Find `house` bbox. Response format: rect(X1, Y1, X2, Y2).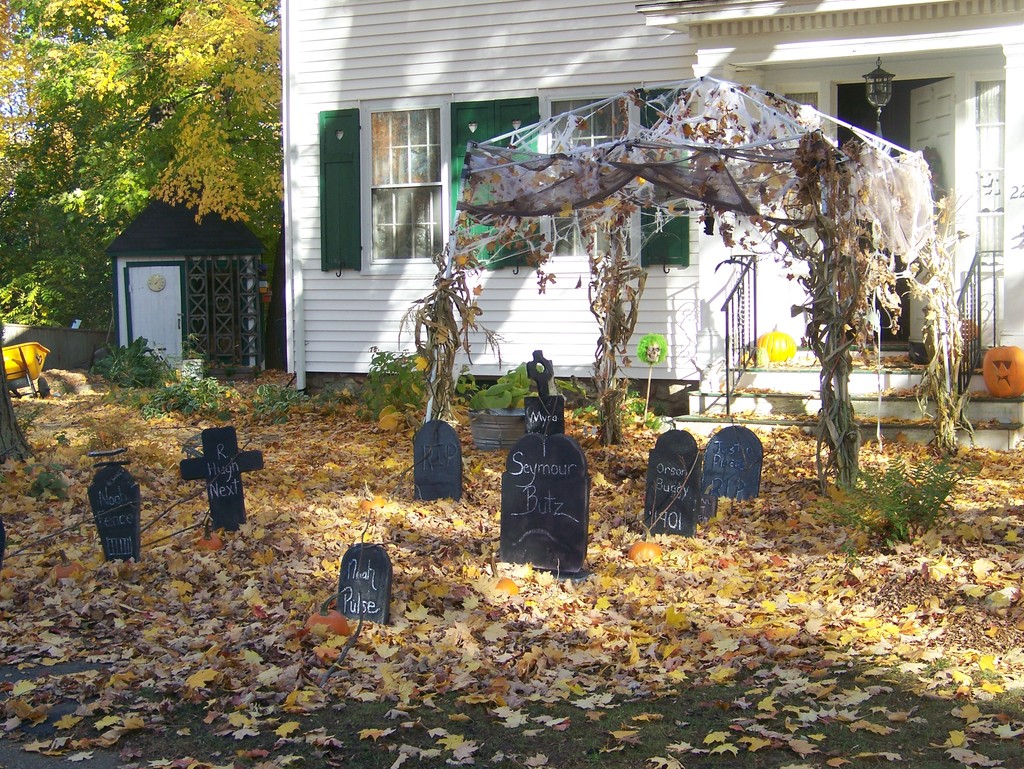
rect(85, 181, 282, 392).
